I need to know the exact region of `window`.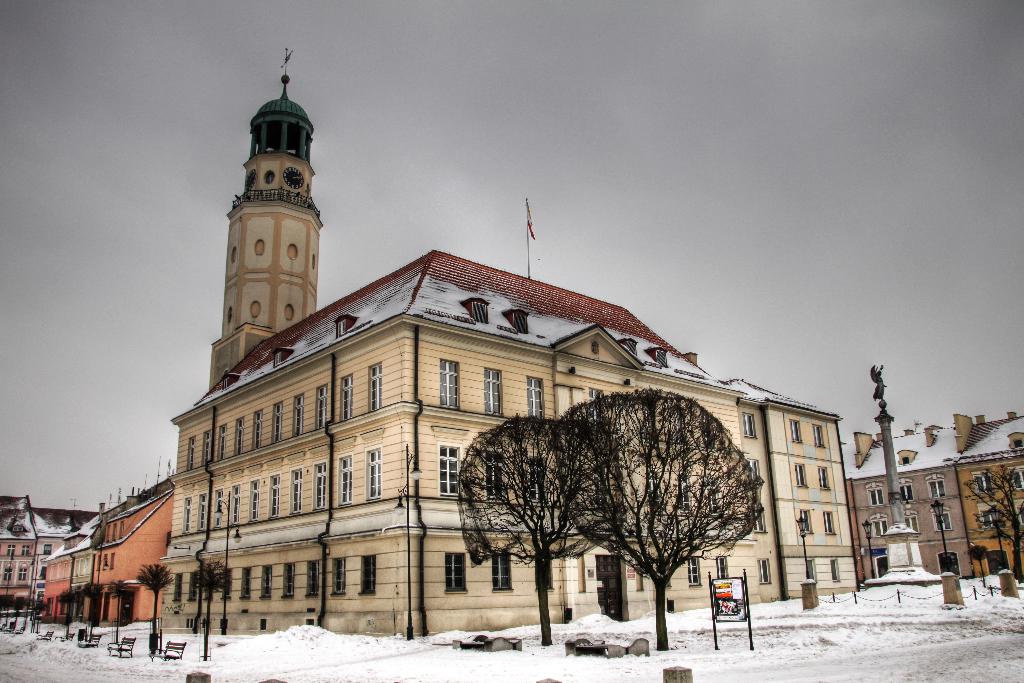
Region: 220, 570, 230, 600.
